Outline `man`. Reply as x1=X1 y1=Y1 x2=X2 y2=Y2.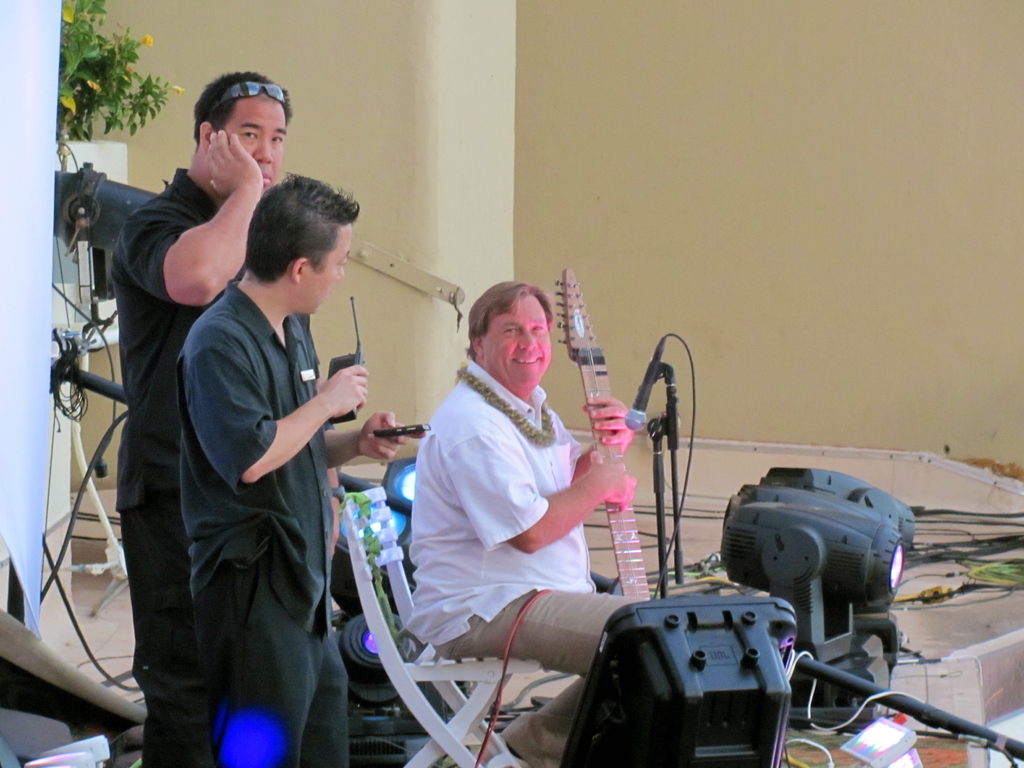
x1=117 y1=69 x2=310 y2=767.
